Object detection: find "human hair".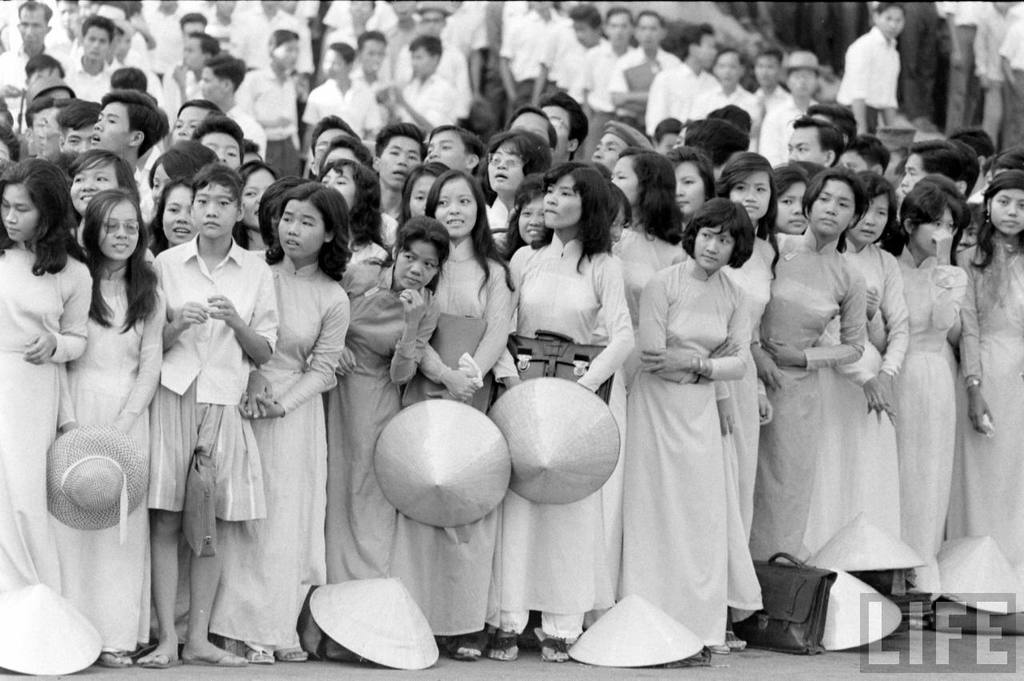
crop(190, 113, 253, 174).
